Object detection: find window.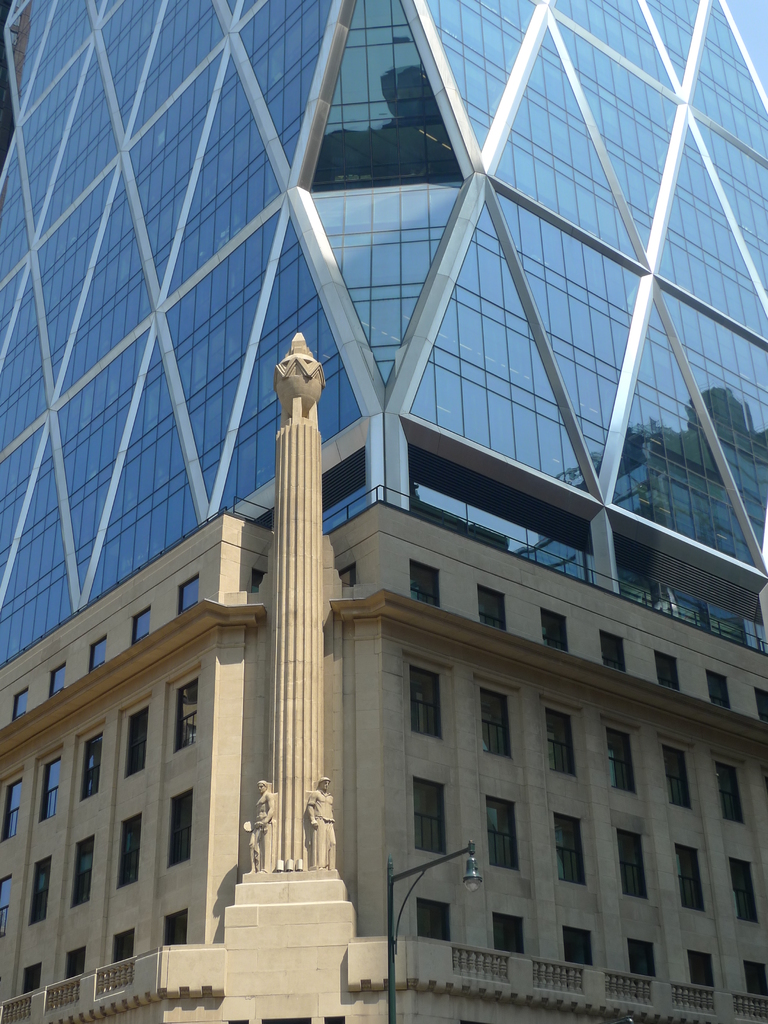
[5,687,29,721].
